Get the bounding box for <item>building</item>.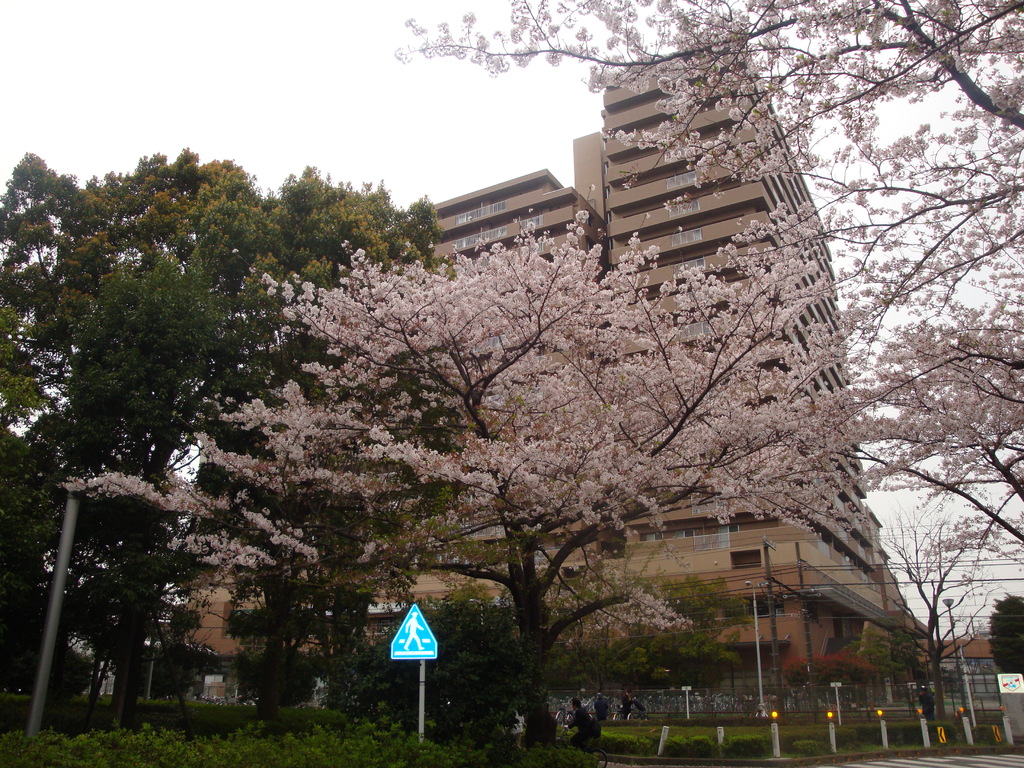
<region>181, 22, 927, 696</region>.
